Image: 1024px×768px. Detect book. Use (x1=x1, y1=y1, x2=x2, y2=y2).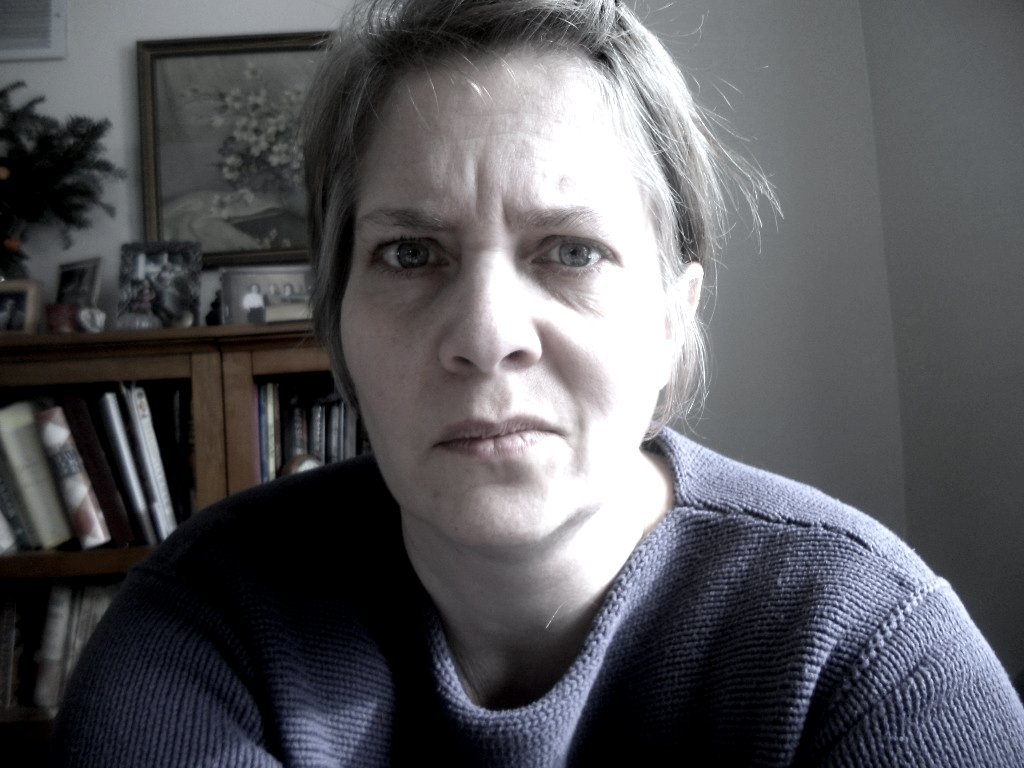
(x1=324, y1=402, x2=342, y2=459).
